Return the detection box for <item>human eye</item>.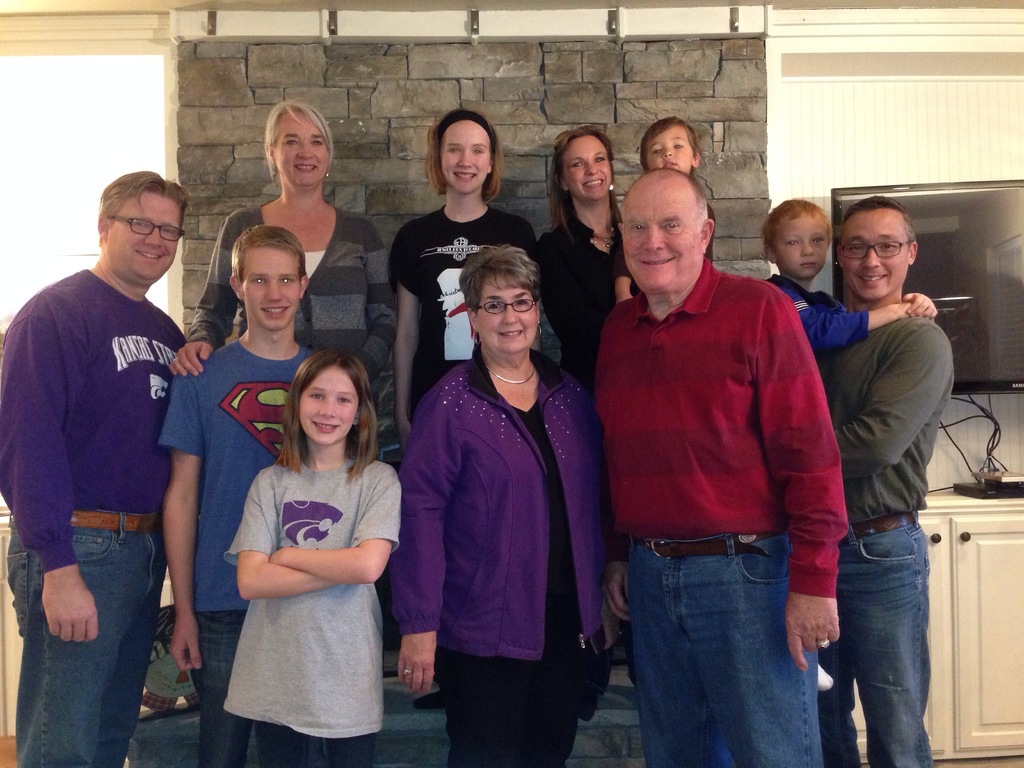
(left=568, top=163, right=580, bottom=170).
